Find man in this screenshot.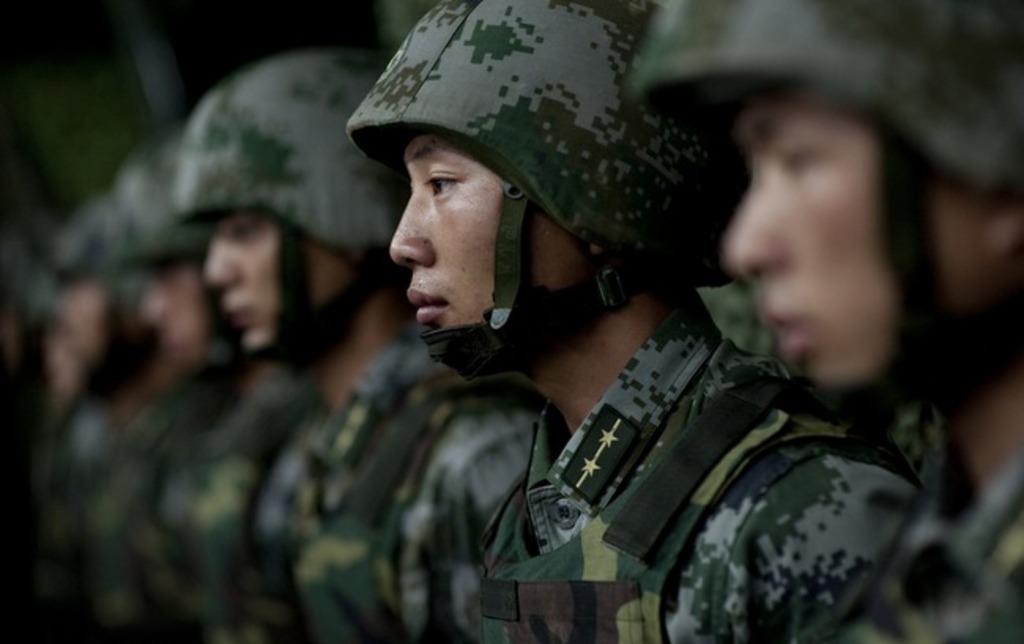
The bounding box for man is detection(345, 0, 917, 642).
